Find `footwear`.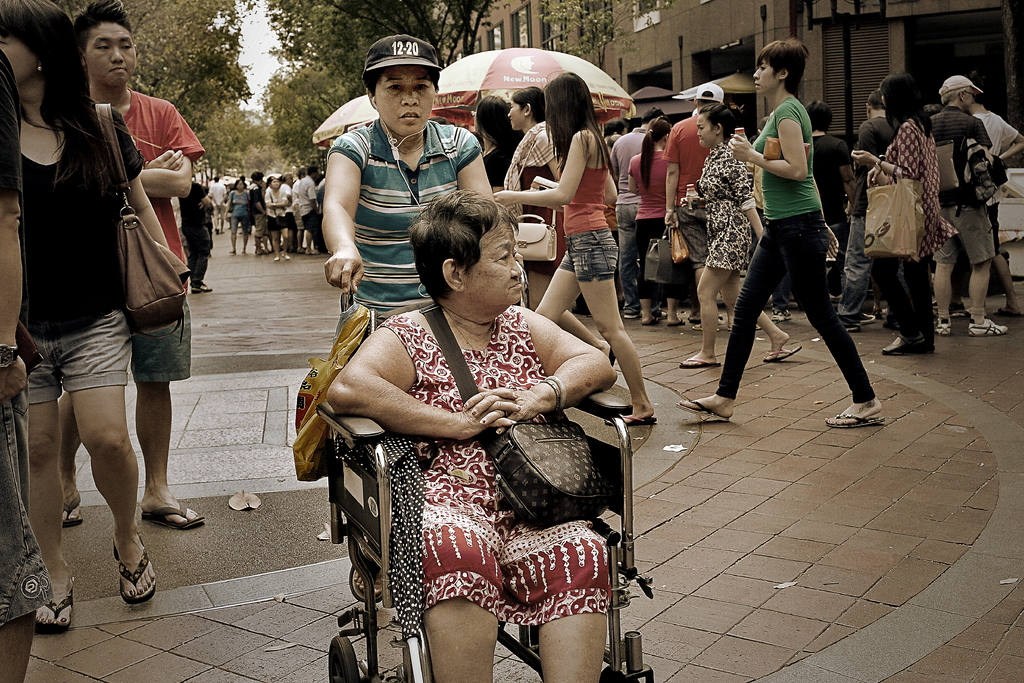
[192, 286, 213, 293].
